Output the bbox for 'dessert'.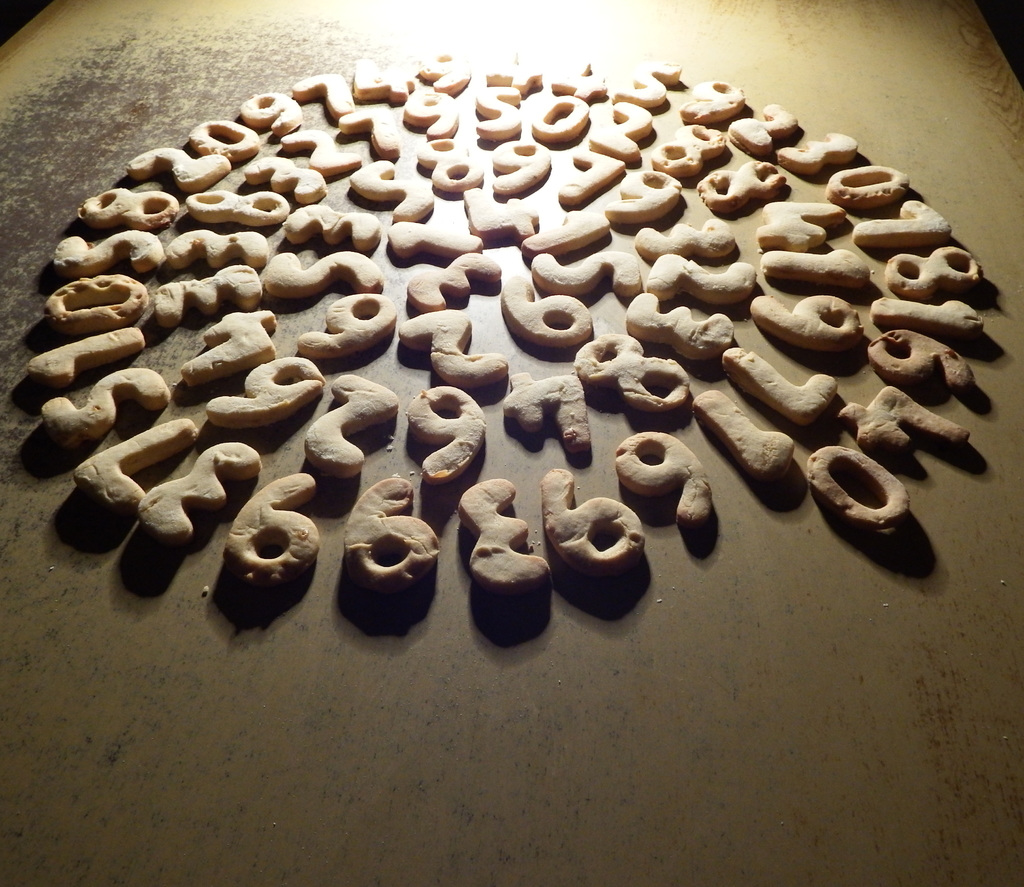
<box>687,388,797,478</box>.
